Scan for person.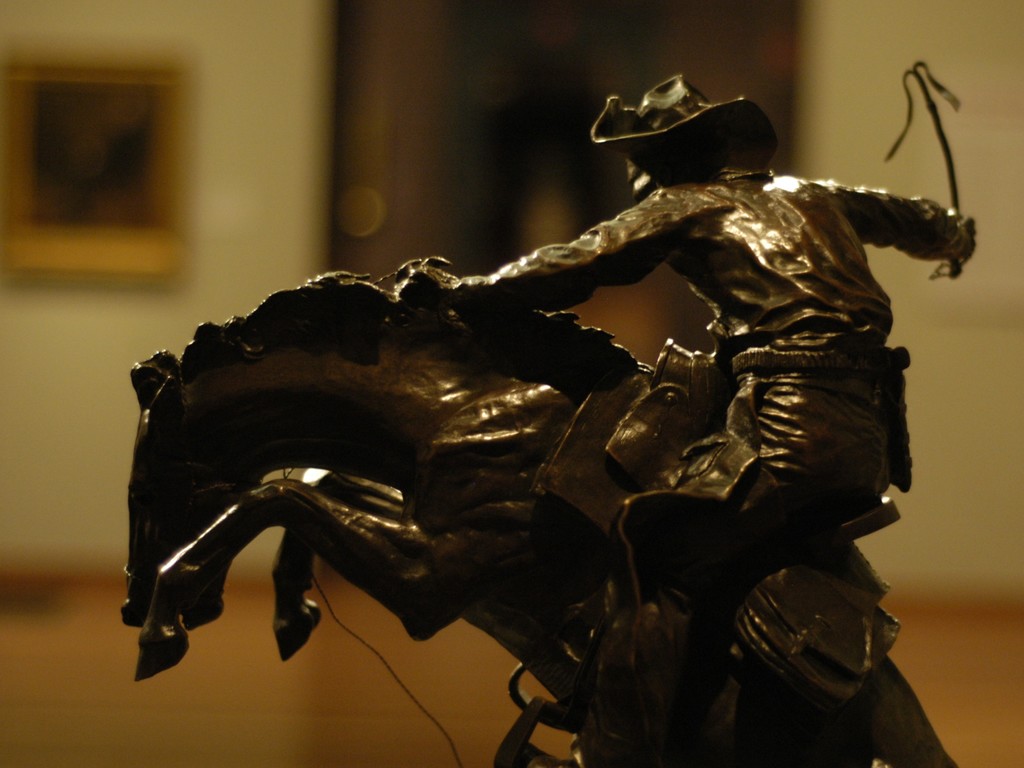
Scan result: 515 68 969 705.
